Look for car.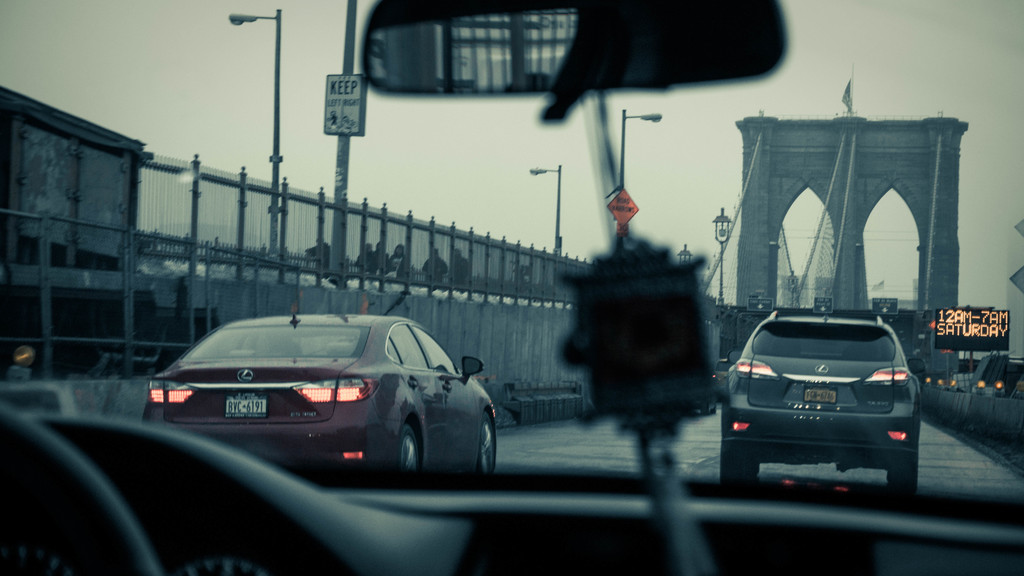
Found: l=148, t=317, r=509, b=492.
